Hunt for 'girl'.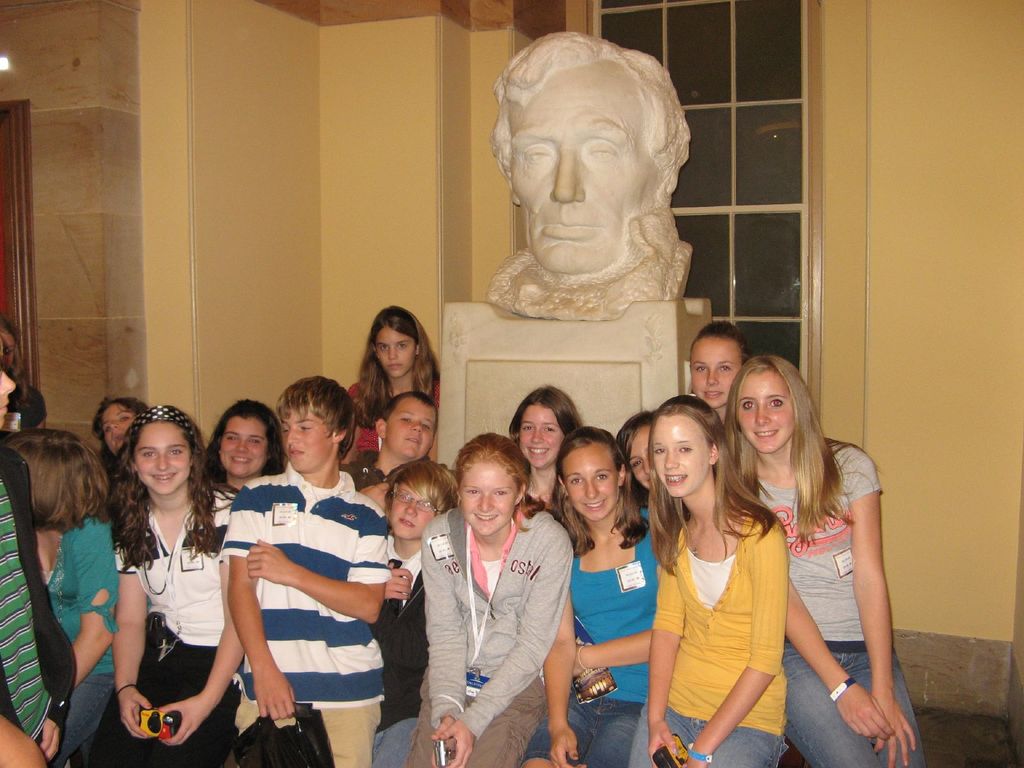
Hunted down at <bbox>616, 406, 661, 526</bbox>.
